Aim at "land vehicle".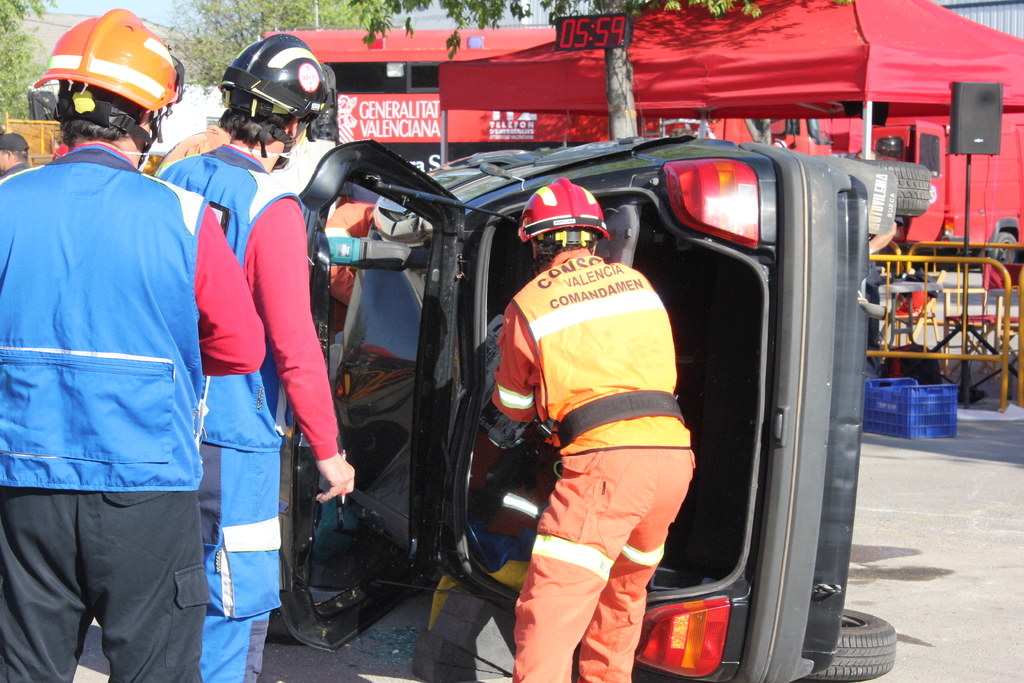
Aimed at region(266, 149, 900, 682).
